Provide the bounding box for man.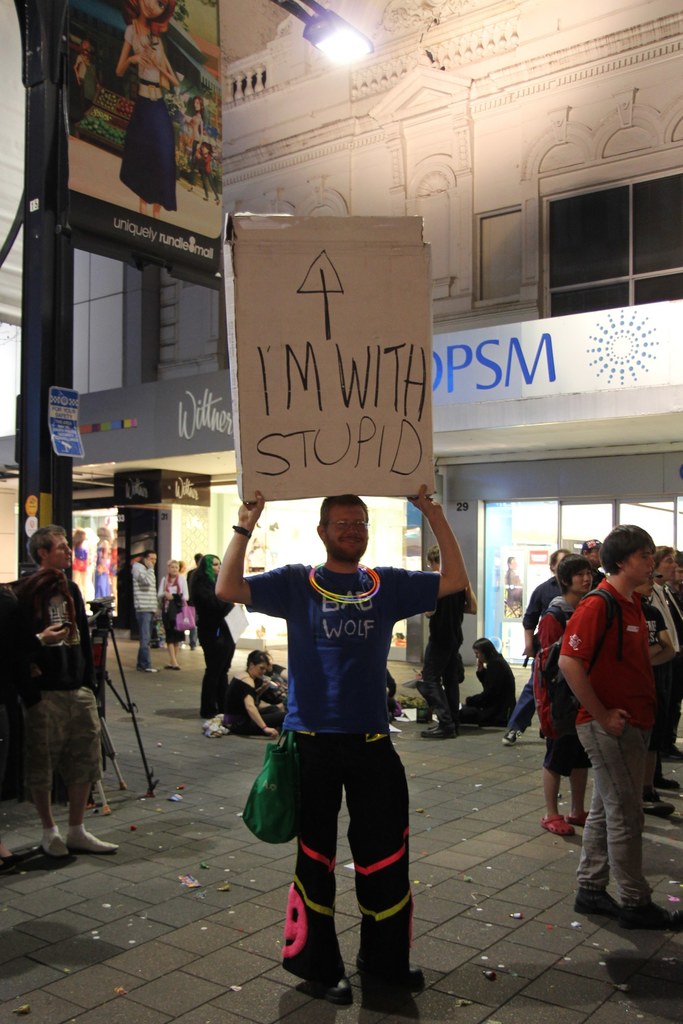
l=641, t=550, r=682, b=751.
